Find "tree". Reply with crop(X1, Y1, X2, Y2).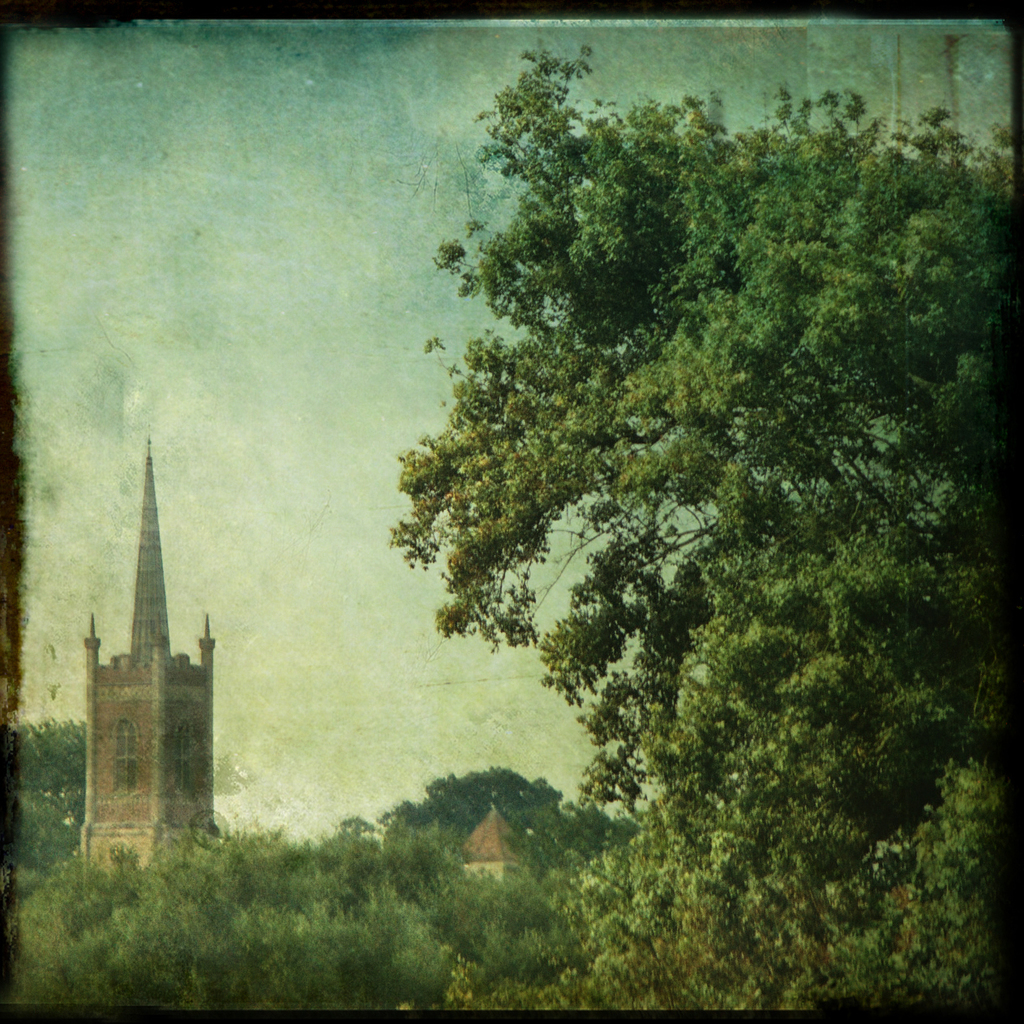
crop(368, 756, 572, 885).
